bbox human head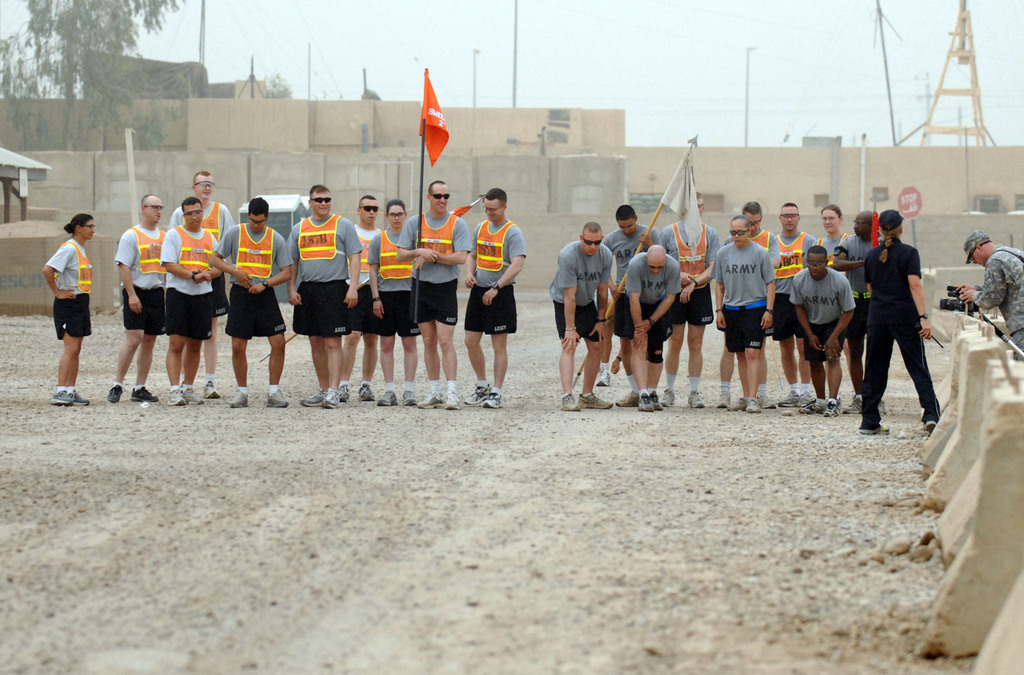
x1=740 y1=202 x2=765 y2=232
